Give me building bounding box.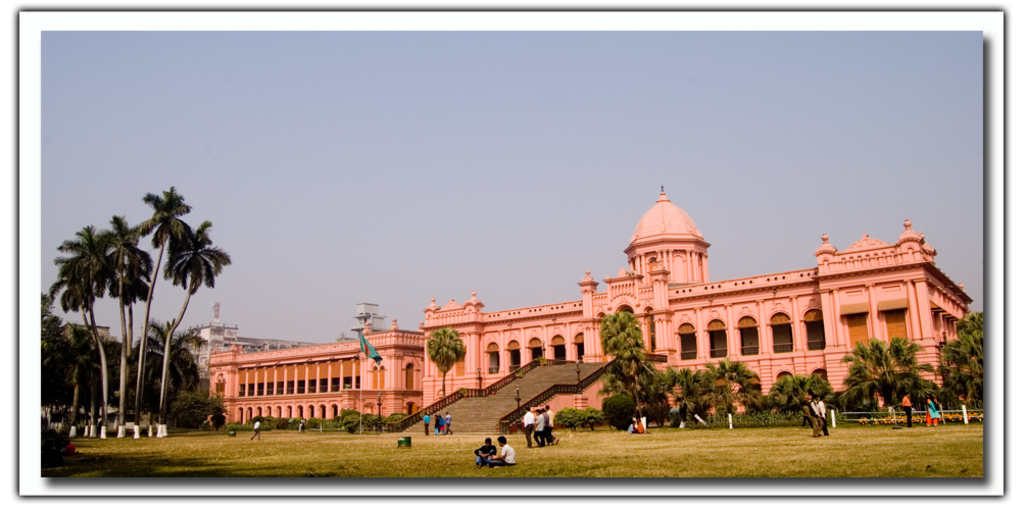
crop(183, 308, 334, 368).
